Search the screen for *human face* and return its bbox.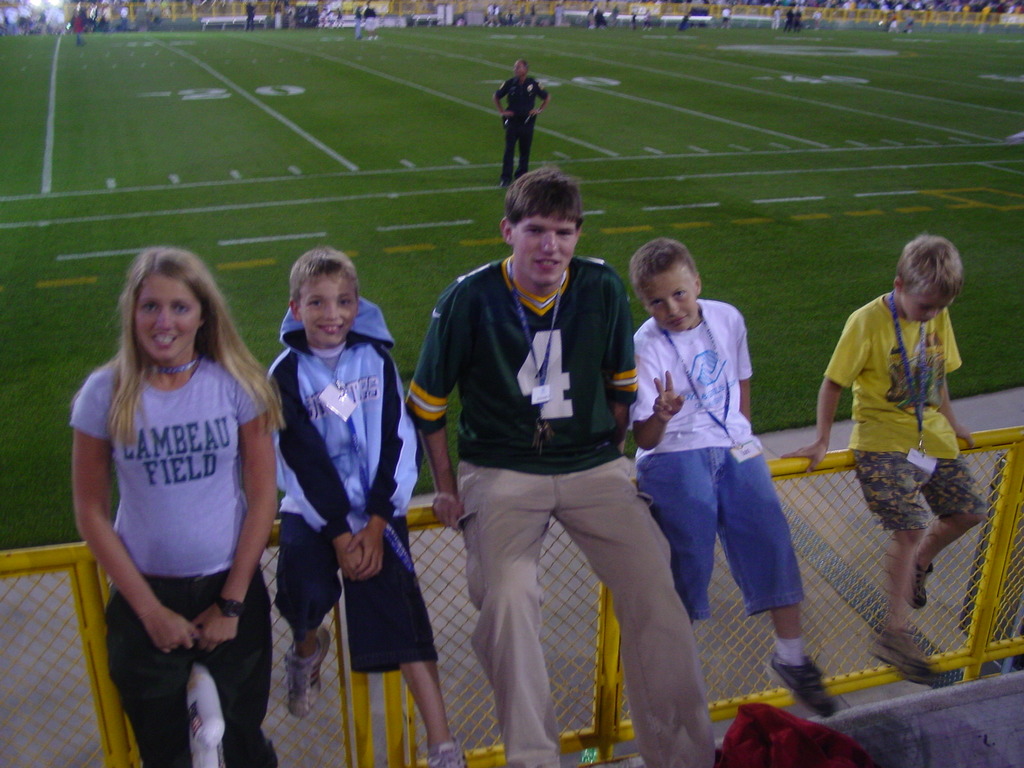
Found: box(900, 282, 956, 326).
